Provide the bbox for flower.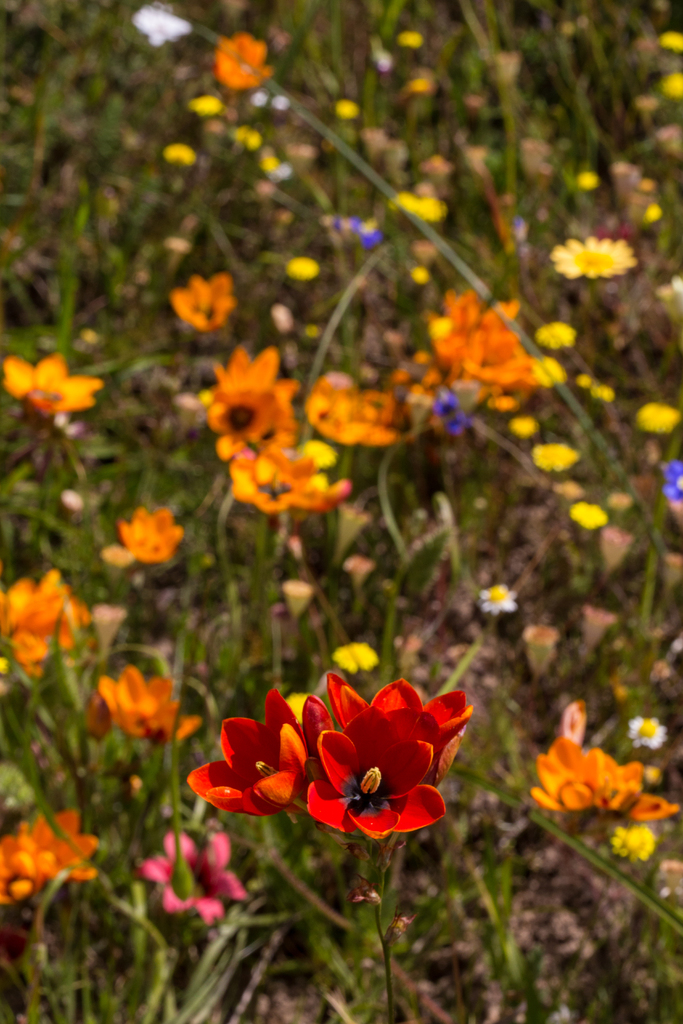
detection(418, 200, 442, 223).
